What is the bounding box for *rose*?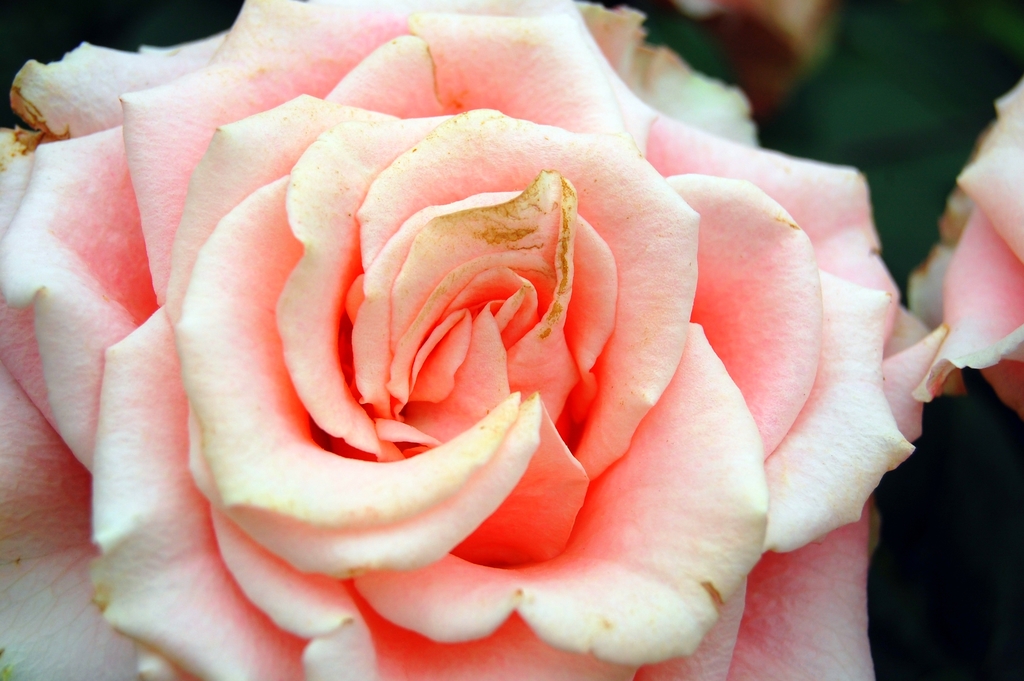
<box>901,76,1023,416</box>.
